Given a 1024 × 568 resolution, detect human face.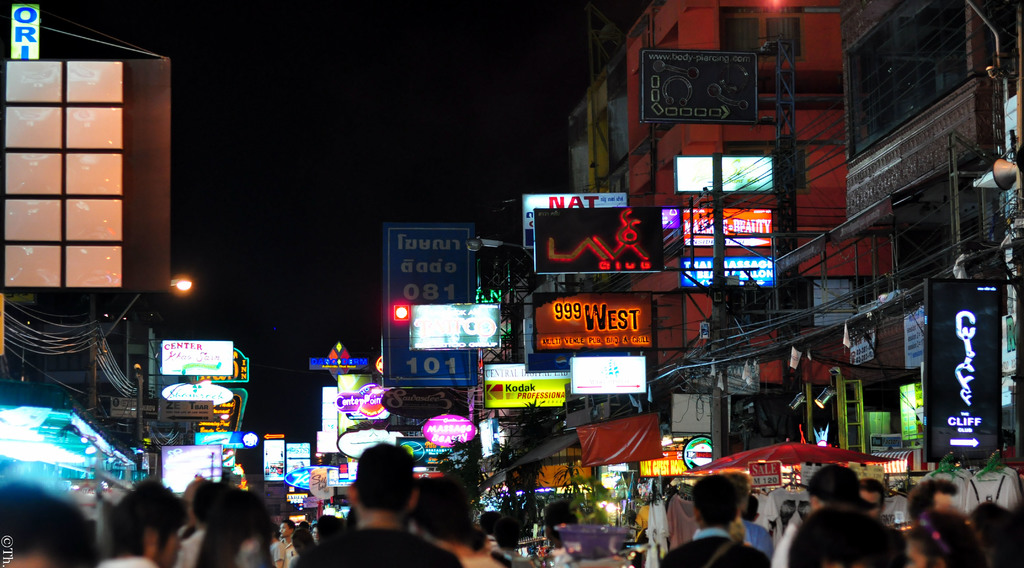
[left=276, top=520, right=290, bottom=540].
